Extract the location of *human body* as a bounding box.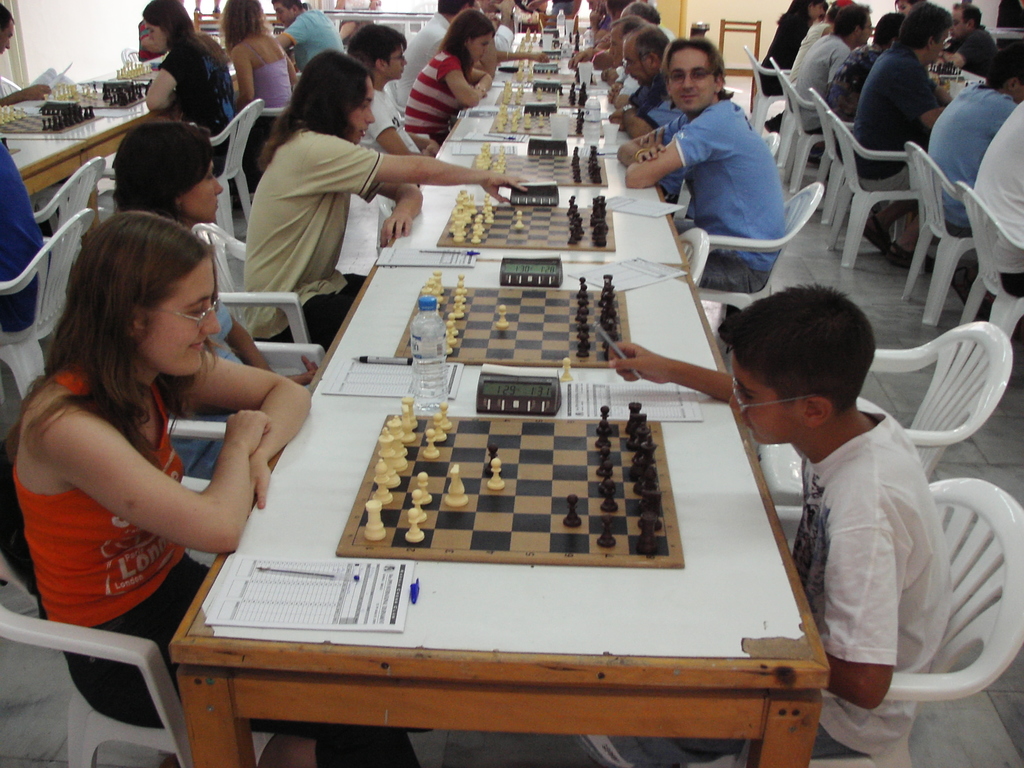
[x1=149, y1=36, x2=230, y2=175].
